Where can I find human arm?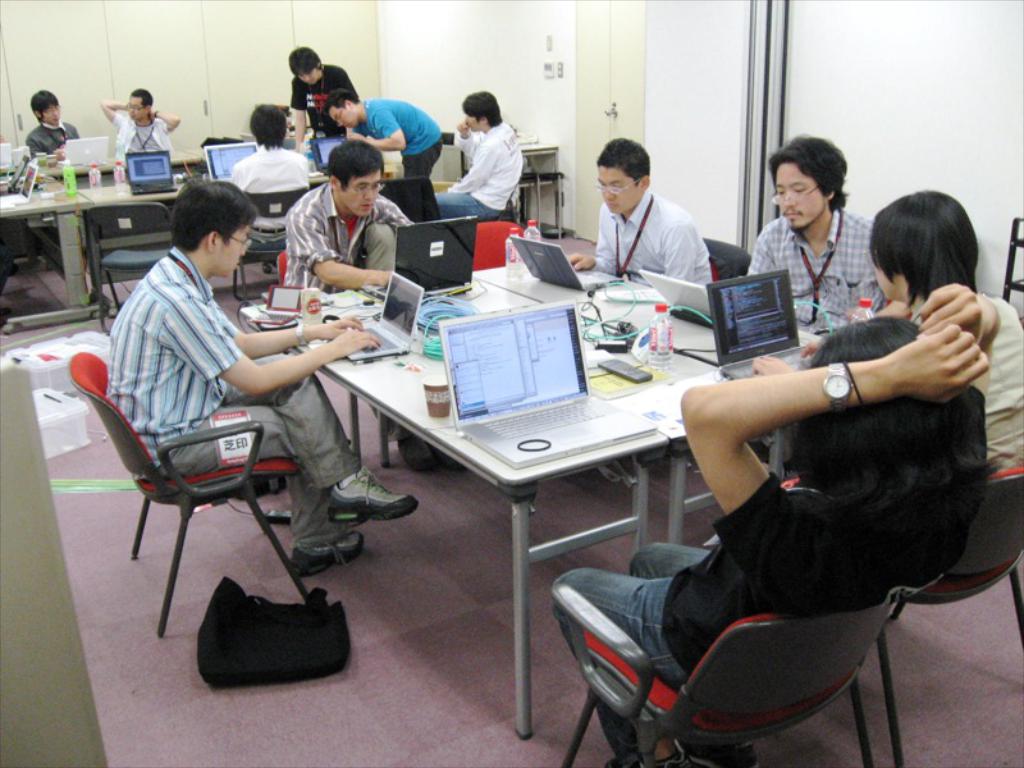
You can find it at rect(561, 212, 623, 273).
